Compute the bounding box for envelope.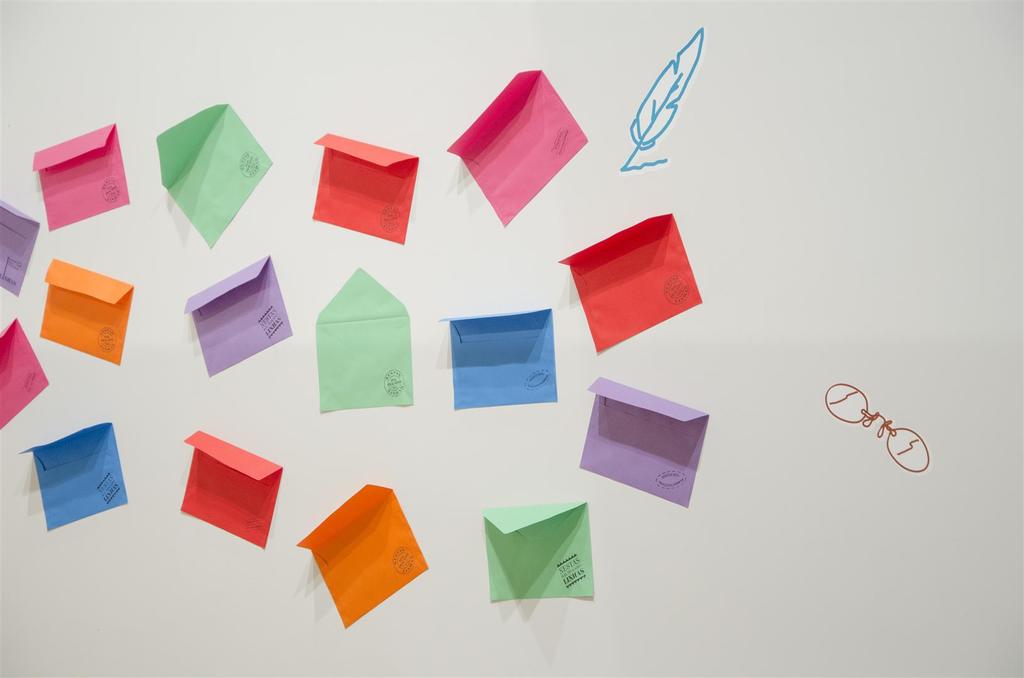
445, 65, 591, 228.
